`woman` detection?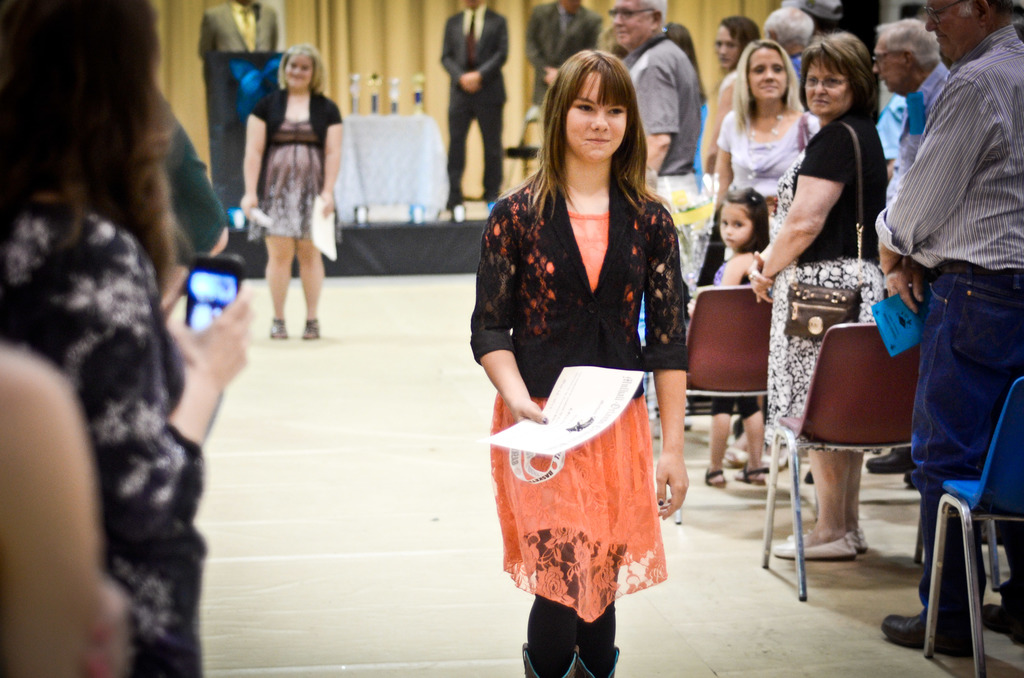
BBox(238, 44, 343, 341)
